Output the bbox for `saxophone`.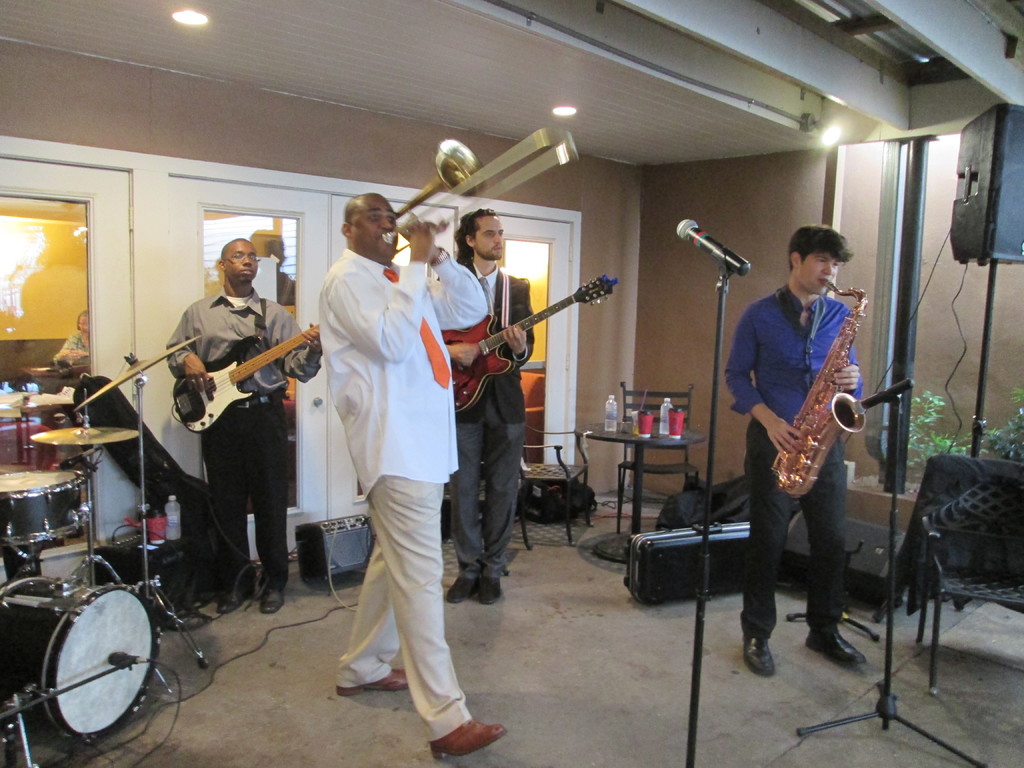
(771,279,867,504).
